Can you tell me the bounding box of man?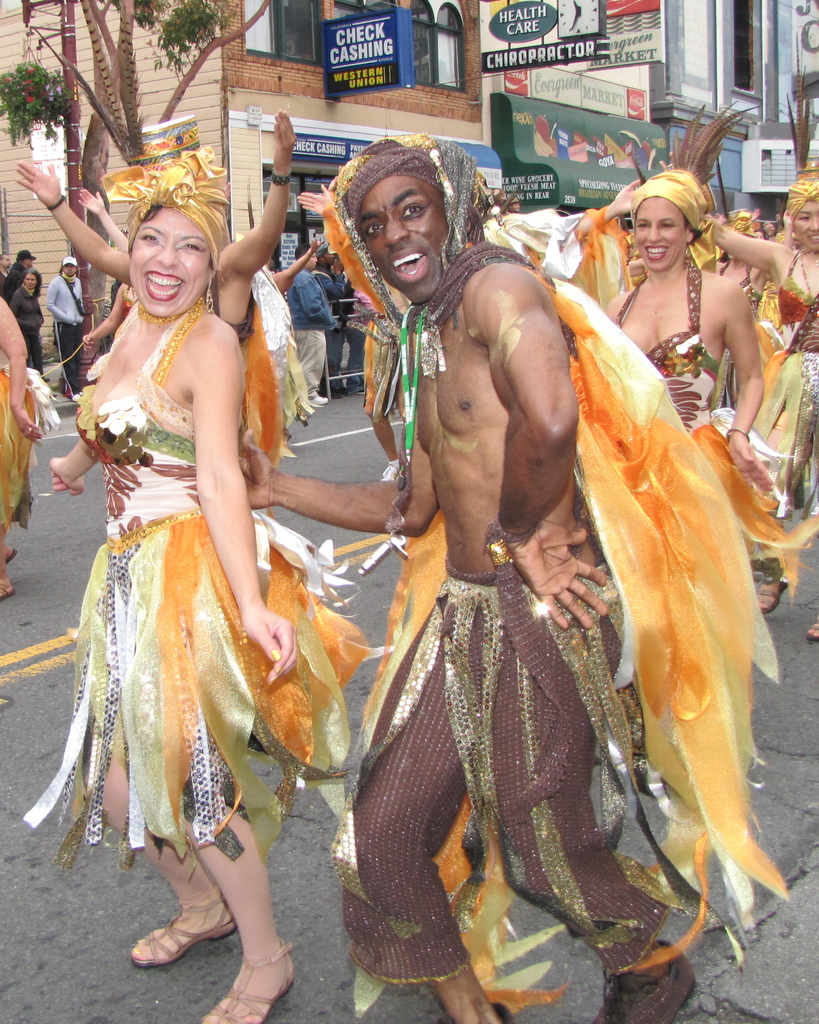
(41,252,85,395).
